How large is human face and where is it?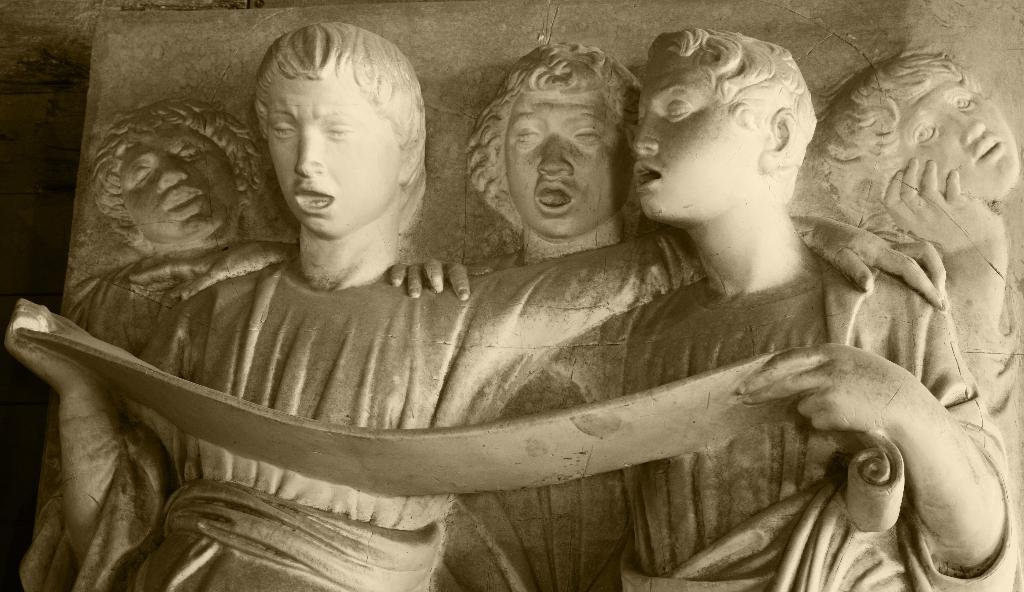
Bounding box: <region>898, 71, 1020, 201</region>.
